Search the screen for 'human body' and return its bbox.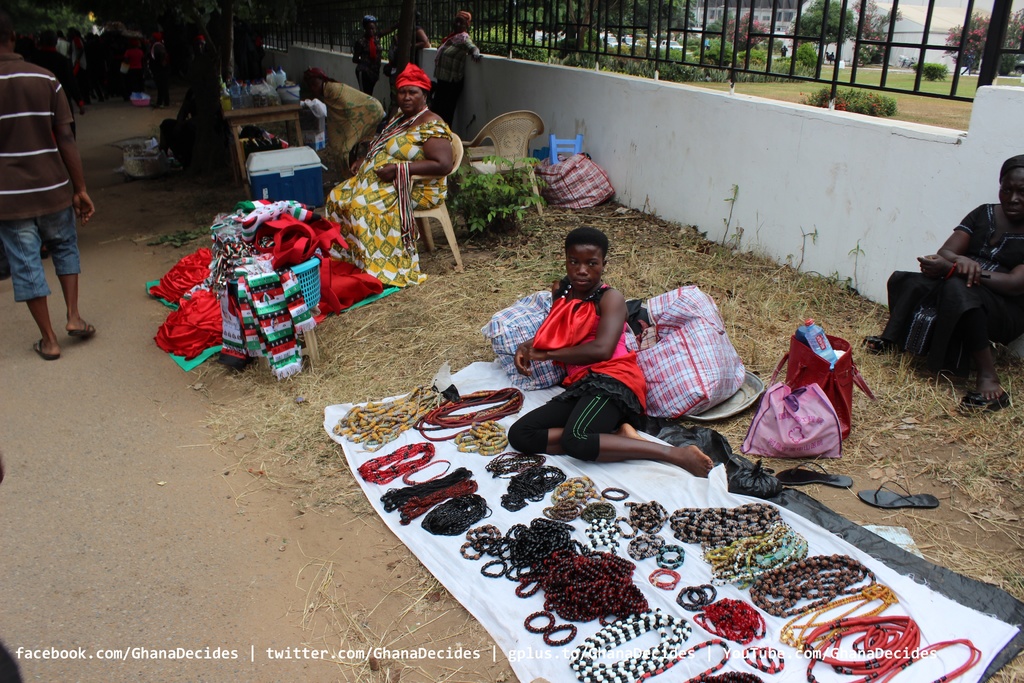
Found: left=0, top=27, right=87, bottom=332.
